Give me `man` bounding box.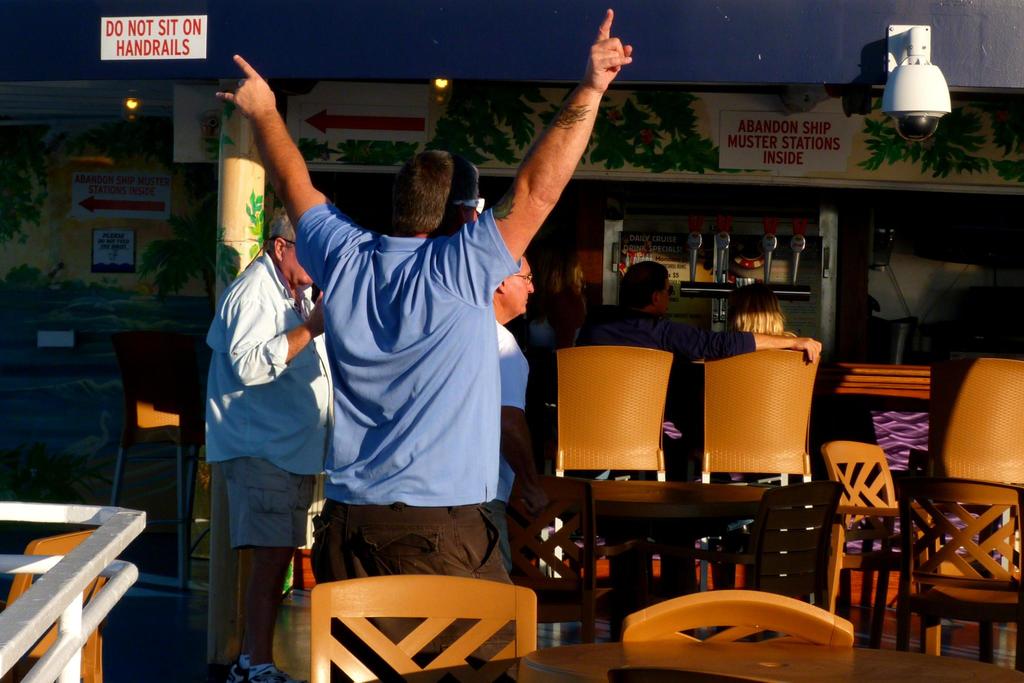
584, 259, 822, 627.
